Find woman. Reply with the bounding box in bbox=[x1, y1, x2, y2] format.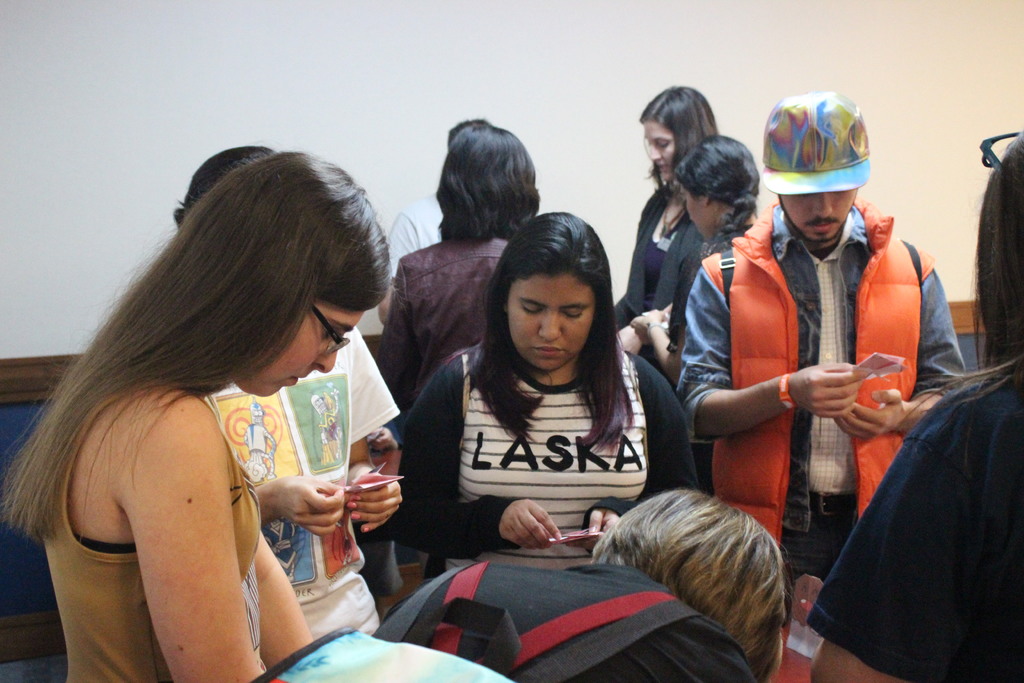
bbox=[4, 130, 429, 682].
